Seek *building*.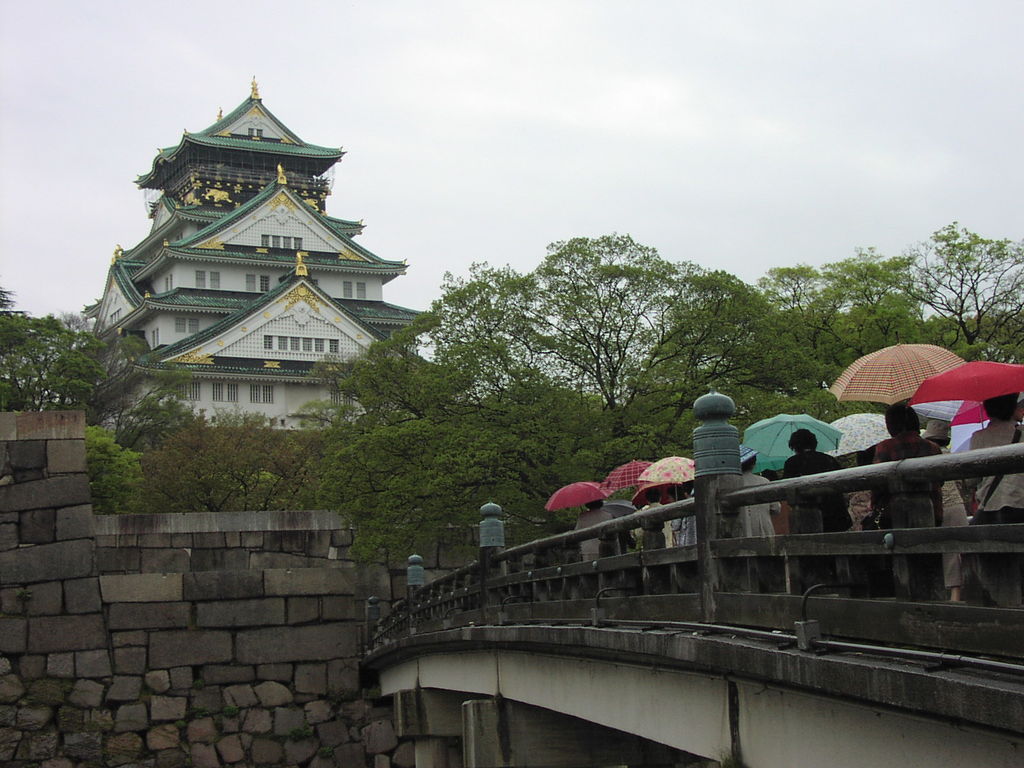
crop(80, 73, 477, 434).
